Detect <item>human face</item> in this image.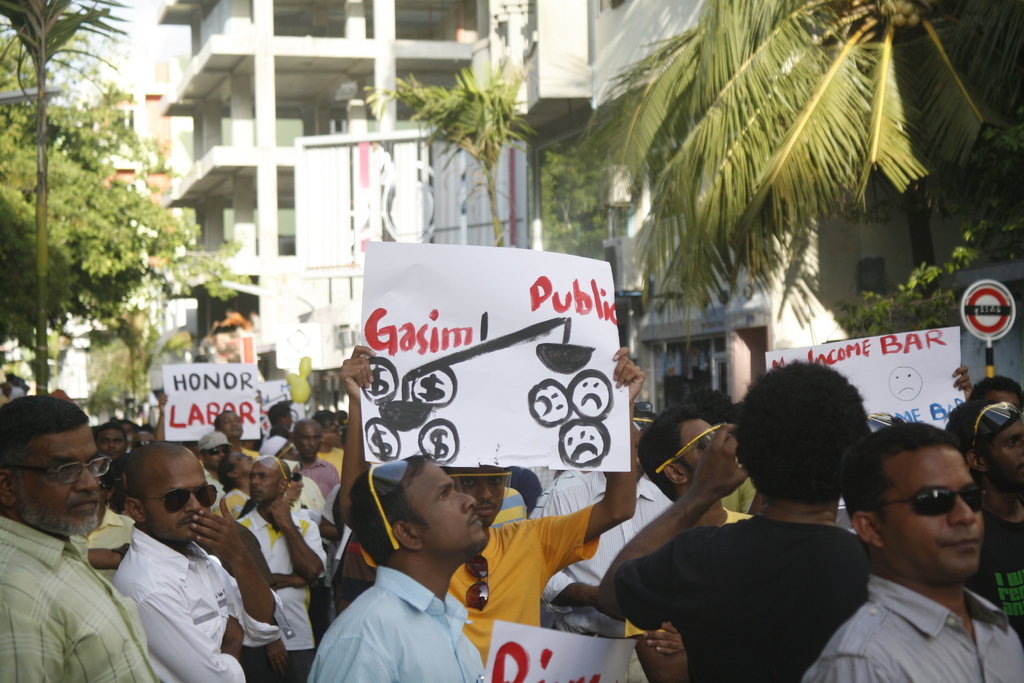
Detection: <region>876, 441, 982, 579</region>.
